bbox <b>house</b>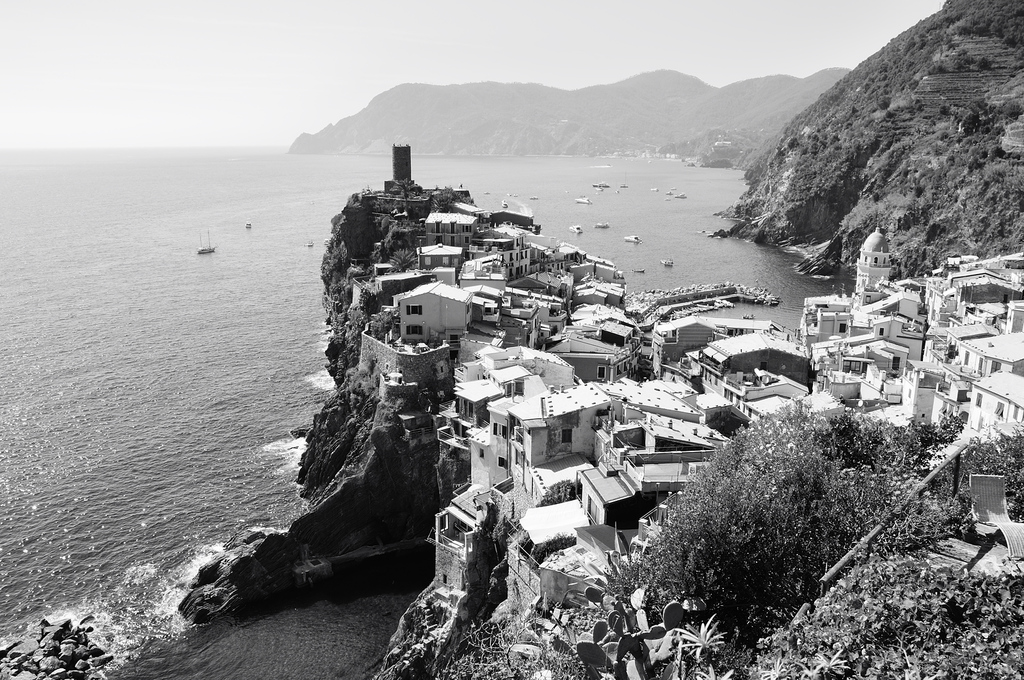
{"x1": 484, "y1": 360, "x2": 535, "y2": 392}
